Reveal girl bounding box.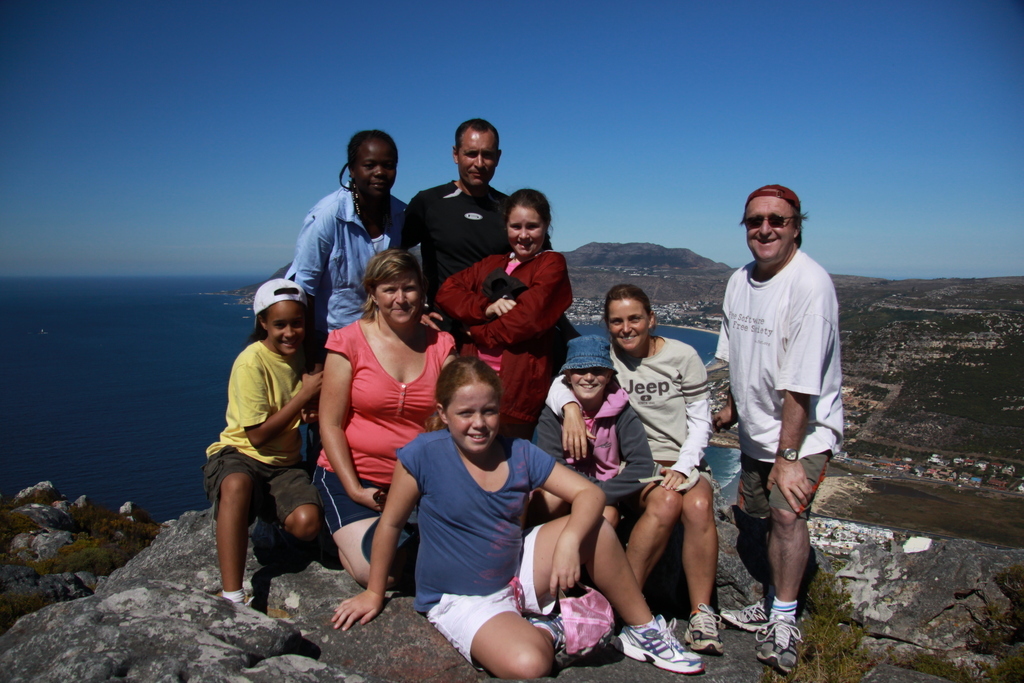
Revealed: bbox(332, 350, 708, 682).
